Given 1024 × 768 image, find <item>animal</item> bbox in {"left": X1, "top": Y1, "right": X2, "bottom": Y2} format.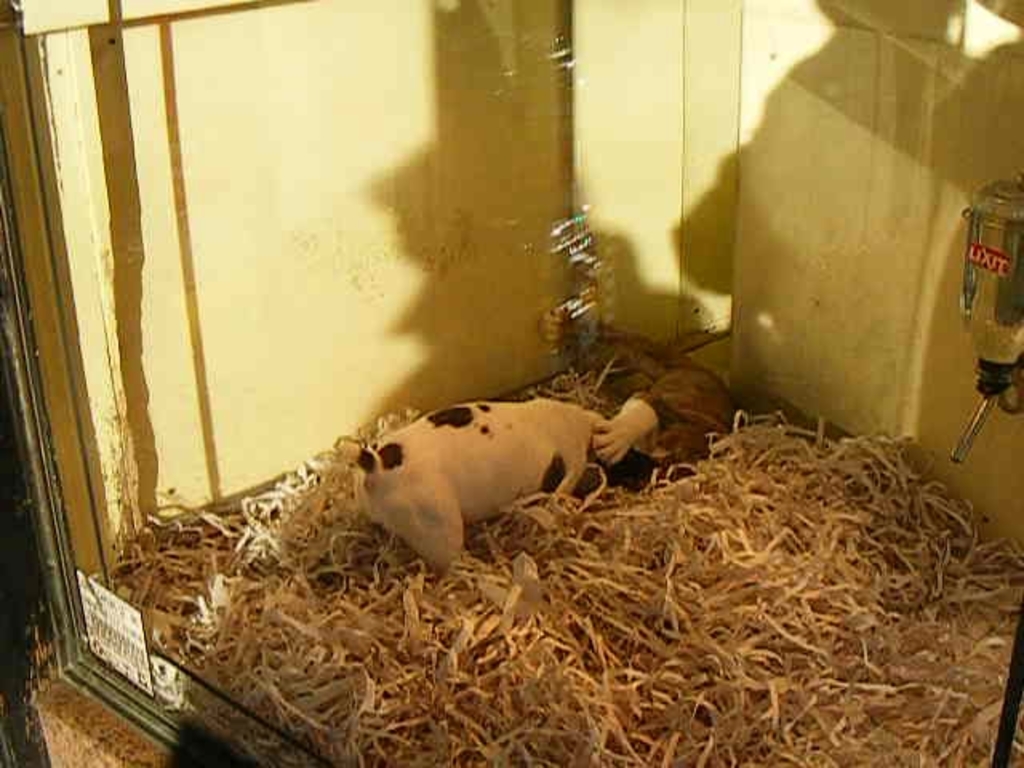
{"left": 315, "top": 371, "right": 669, "bottom": 584}.
